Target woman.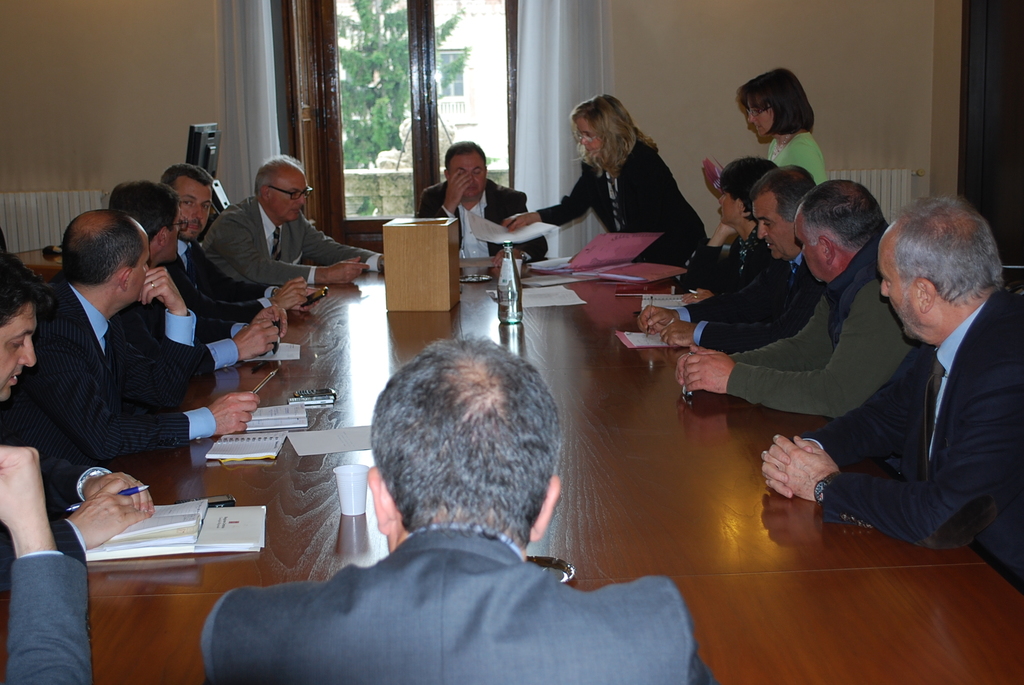
Target region: {"left": 703, "top": 65, "right": 833, "bottom": 200}.
